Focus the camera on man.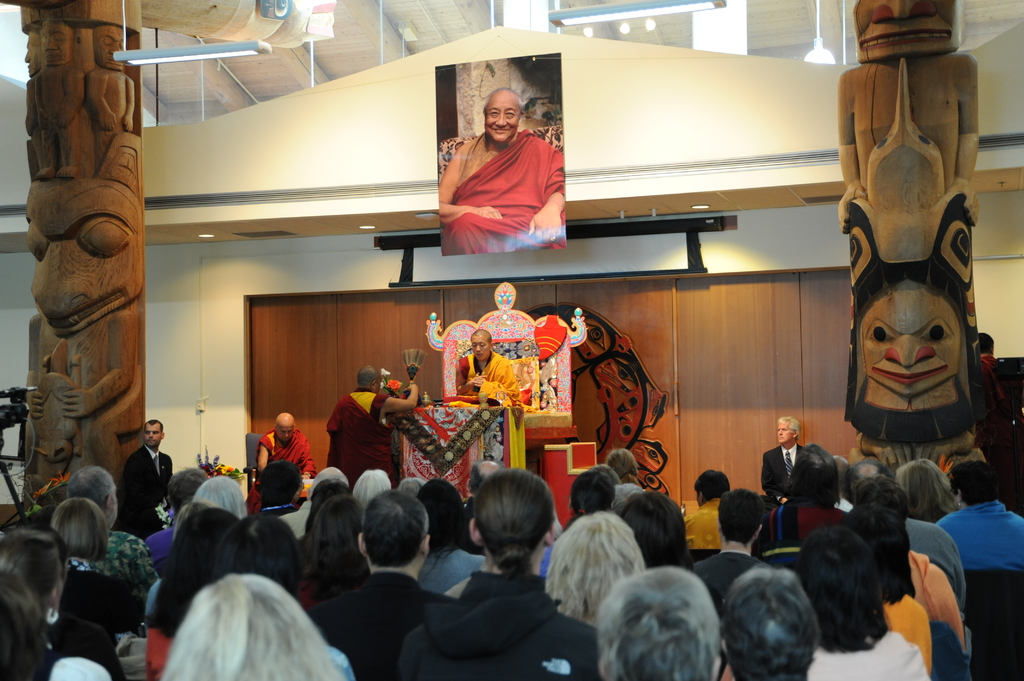
Focus region: x1=116, y1=421, x2=177, y2=533.
